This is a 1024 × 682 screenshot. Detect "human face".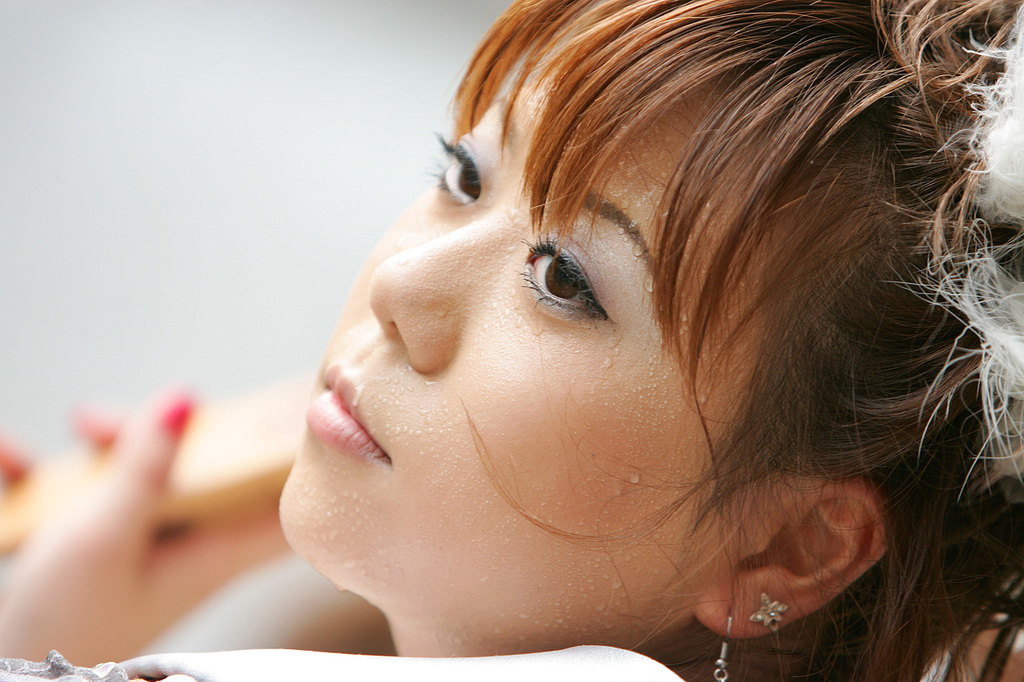
[x1=274, y1=32, x2=778, y2=603].
